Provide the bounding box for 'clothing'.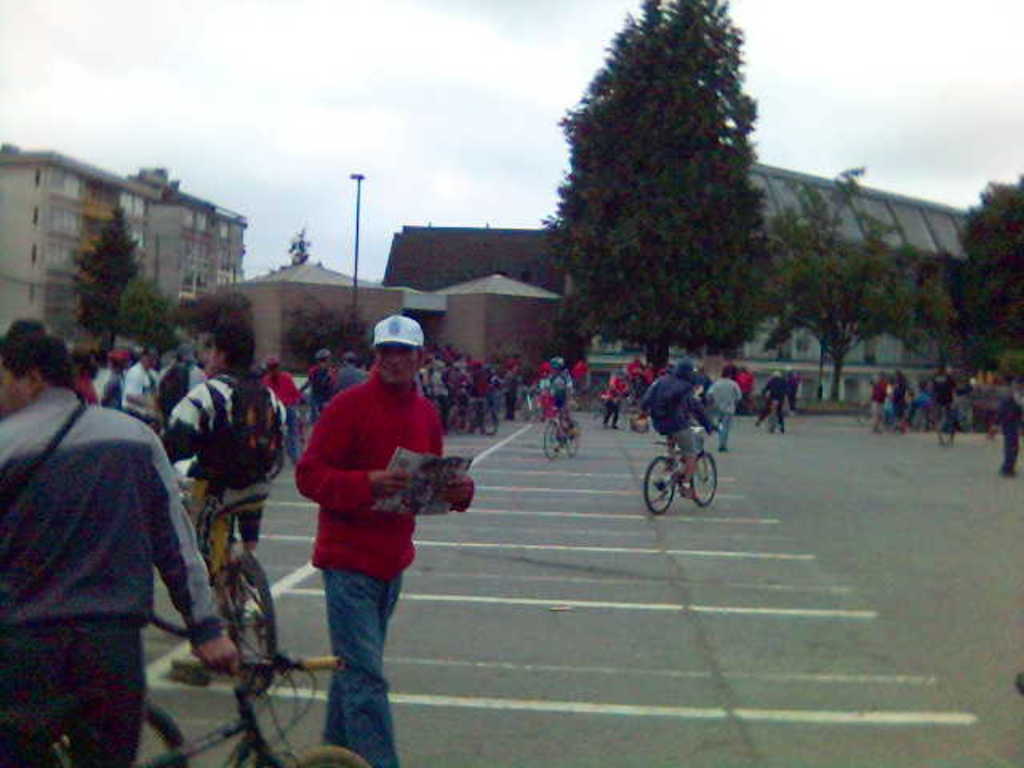
bbox=(867, 379, 885, 426).
